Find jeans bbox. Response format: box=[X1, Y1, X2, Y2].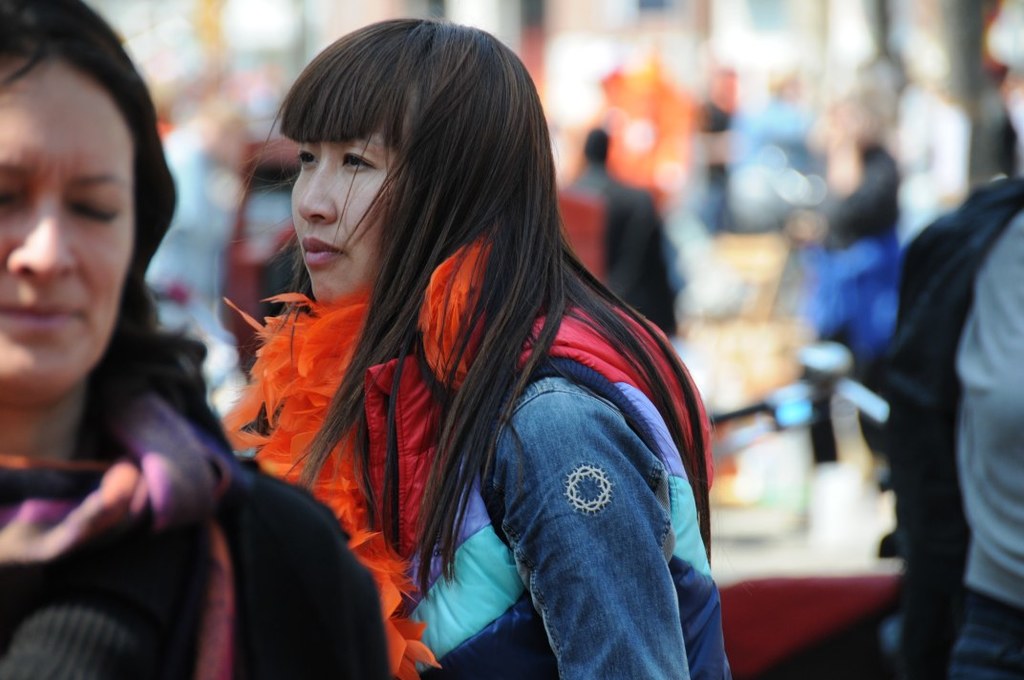
box=[956, 600, 1023, 679].
